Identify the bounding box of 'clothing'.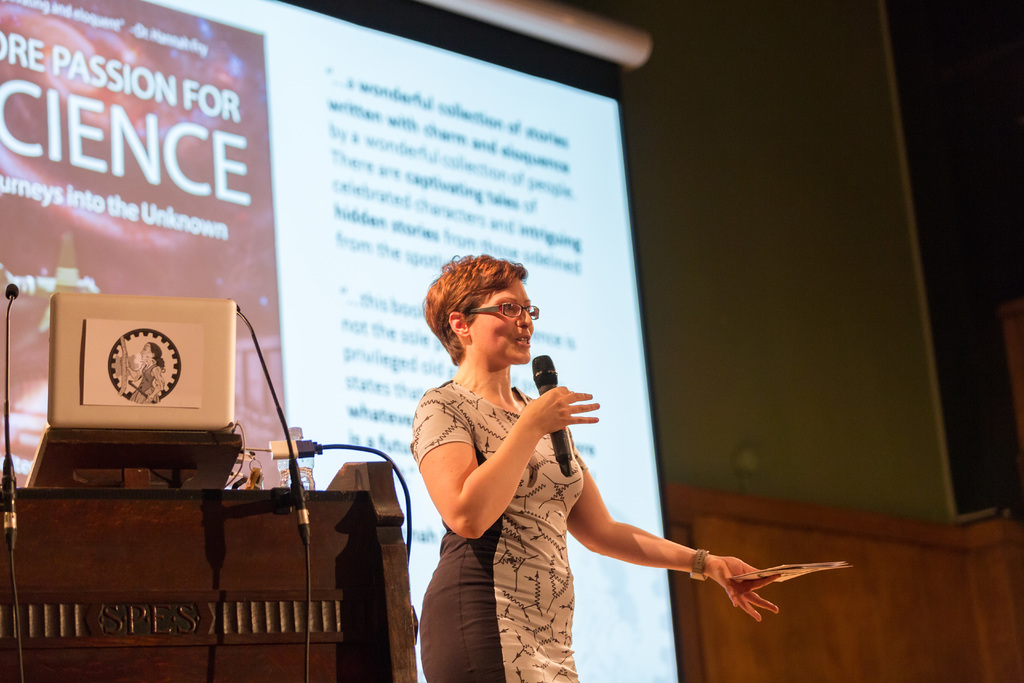
406,382,580,682.
